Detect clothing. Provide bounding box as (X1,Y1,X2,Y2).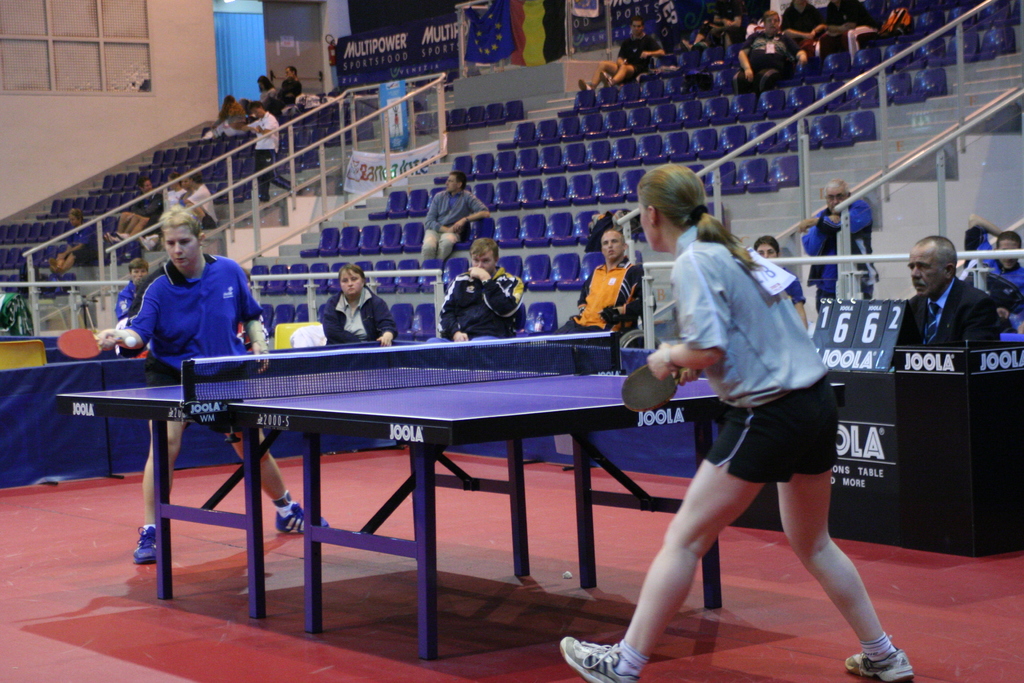
(740,26,796,88).
